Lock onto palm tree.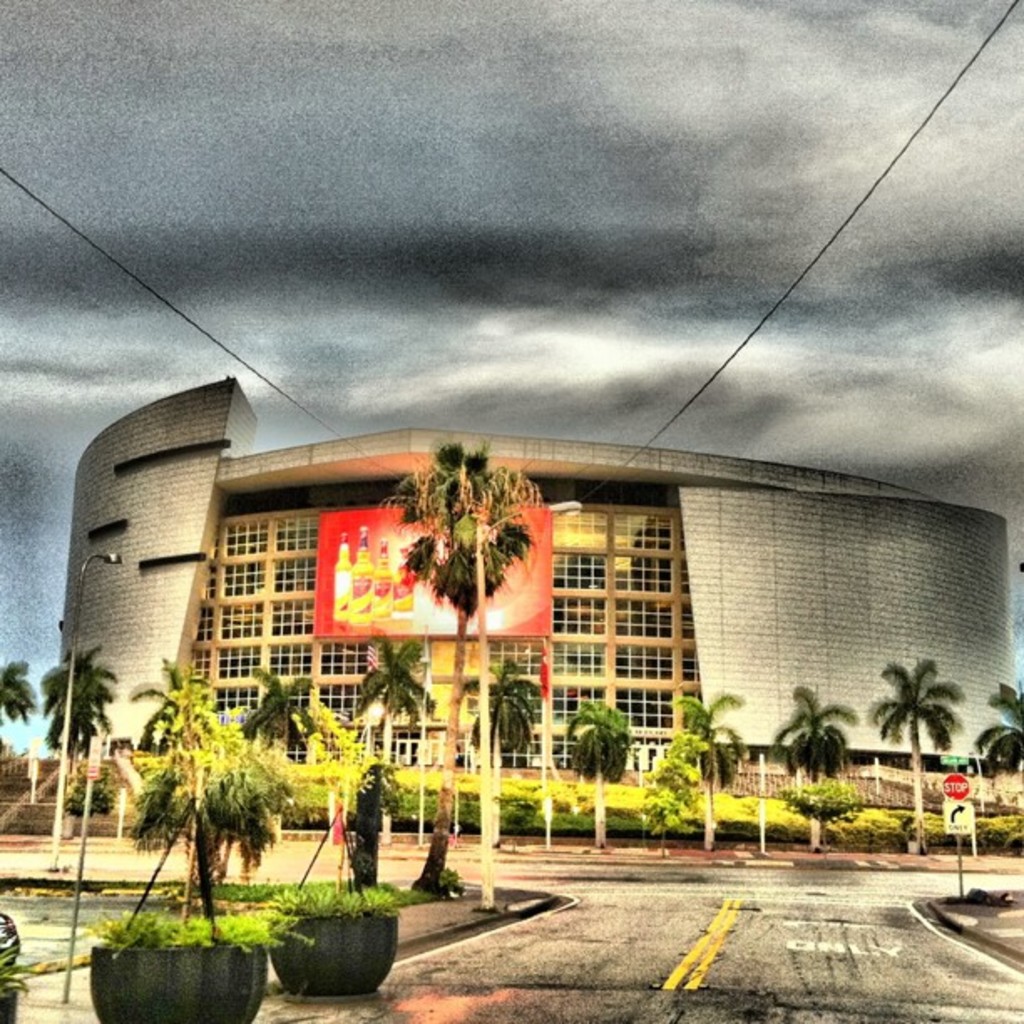
Locked: 569 703 649 793.
